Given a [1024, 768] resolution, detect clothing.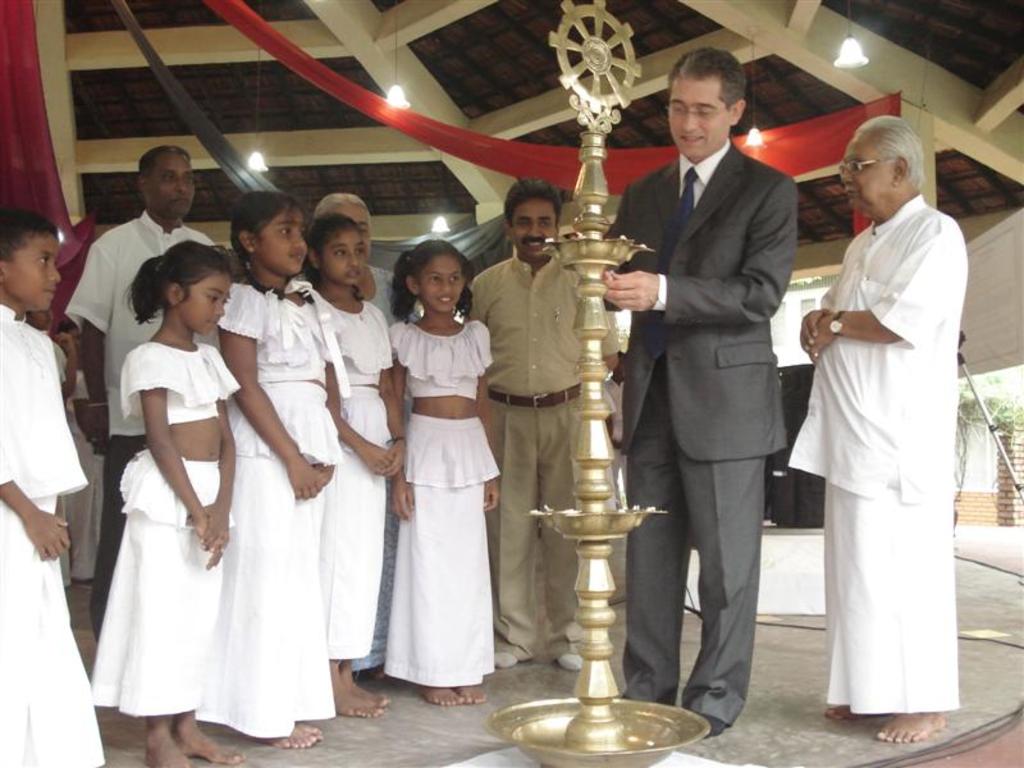
[x1=806, y1=164, x2=973, y2=728].
